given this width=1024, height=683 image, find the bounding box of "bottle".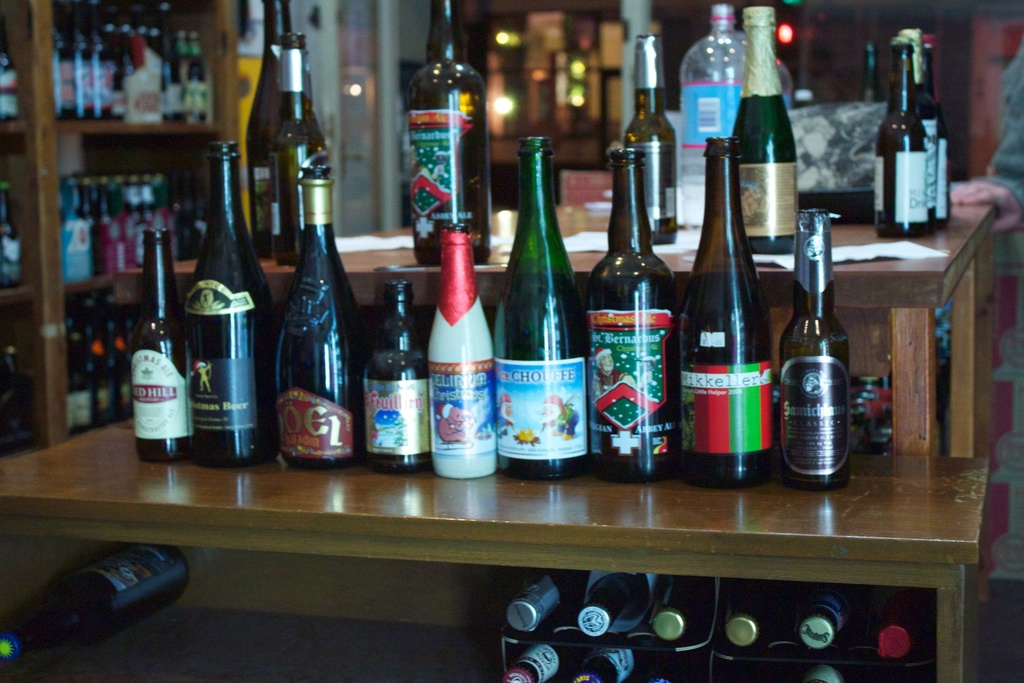
<box>569,643,635,682</box>.
